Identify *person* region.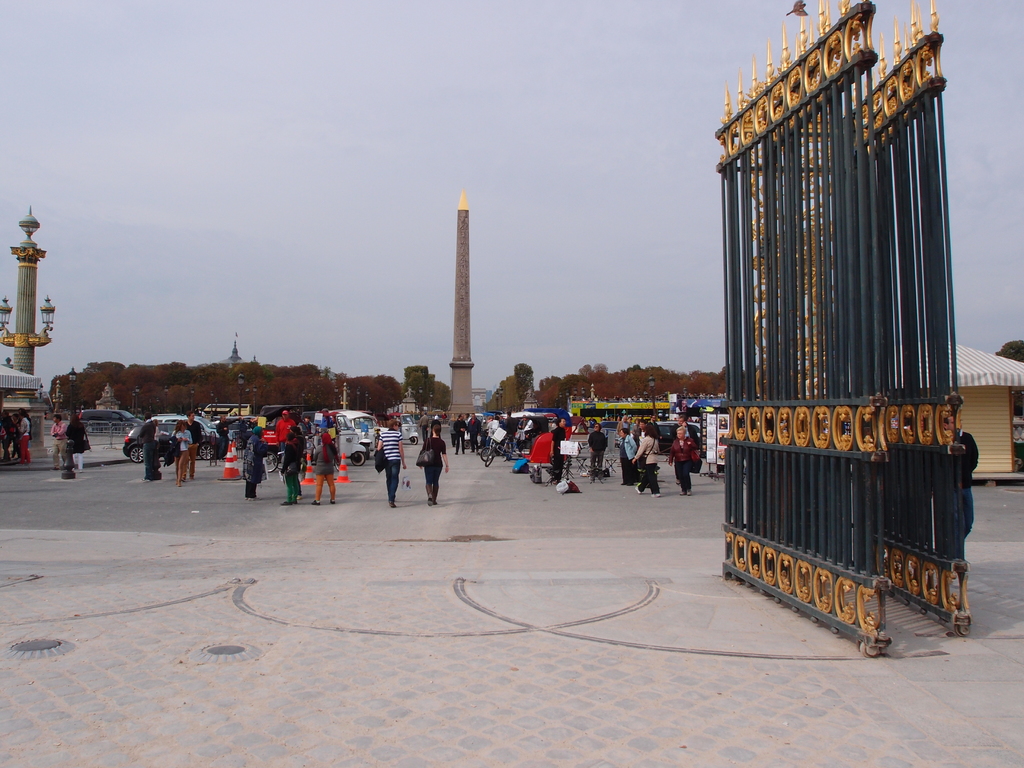
Region: box(169, 419, 189, 486).
